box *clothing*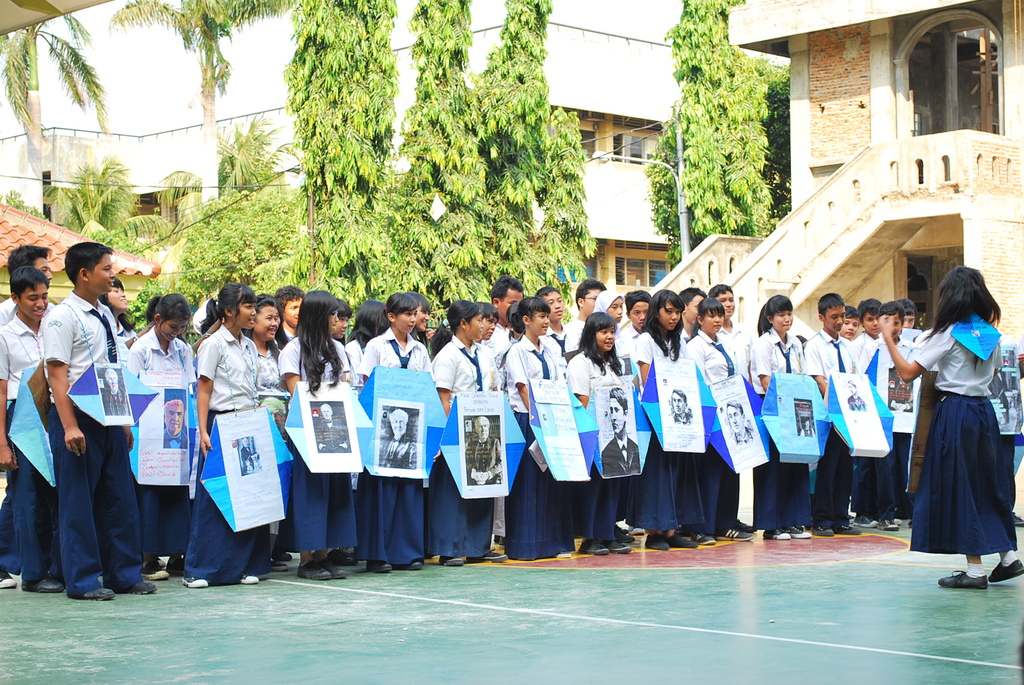
crop(0, 318, 51, 404)
